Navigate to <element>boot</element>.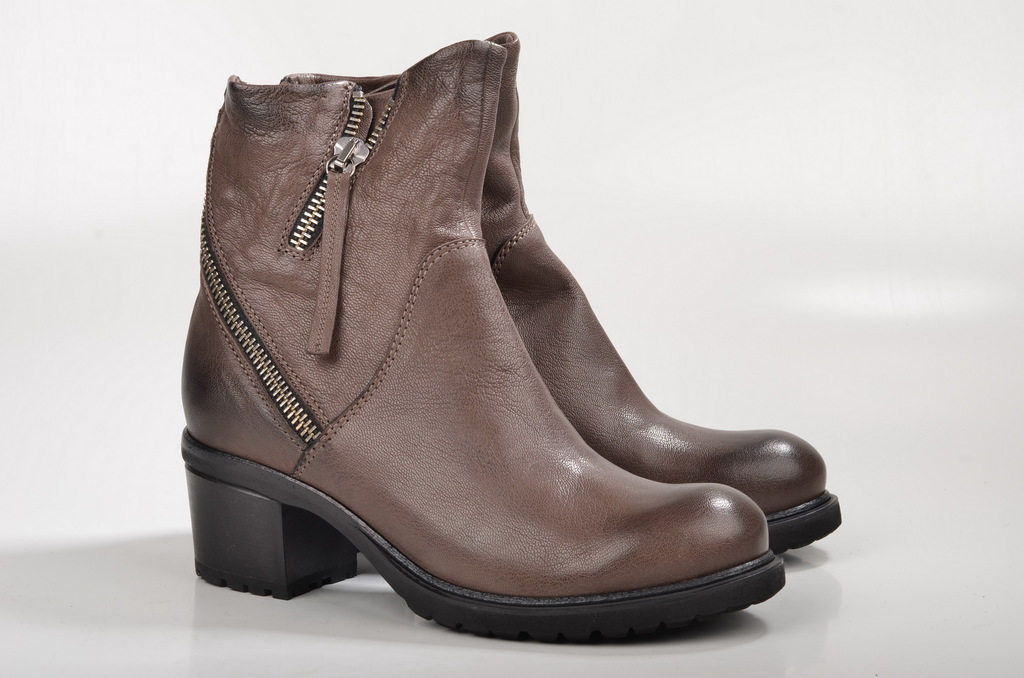
Navigation target: l=289, t=25, r=842, b=549.
